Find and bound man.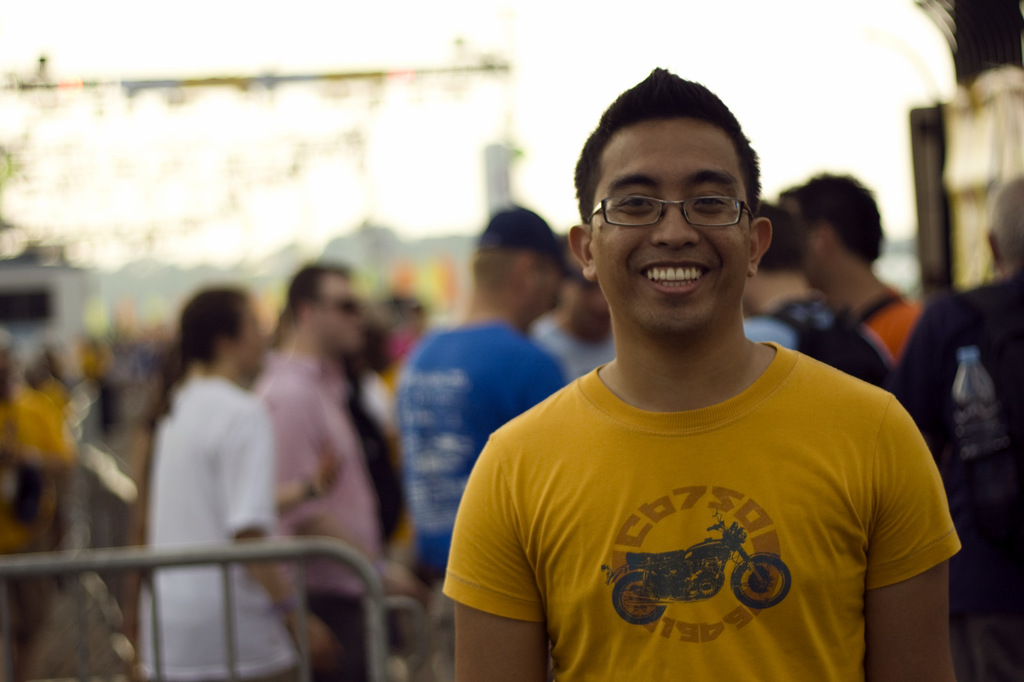
Bound: pyautogui.locateOnScreen(892, 173, 1023, 681).
